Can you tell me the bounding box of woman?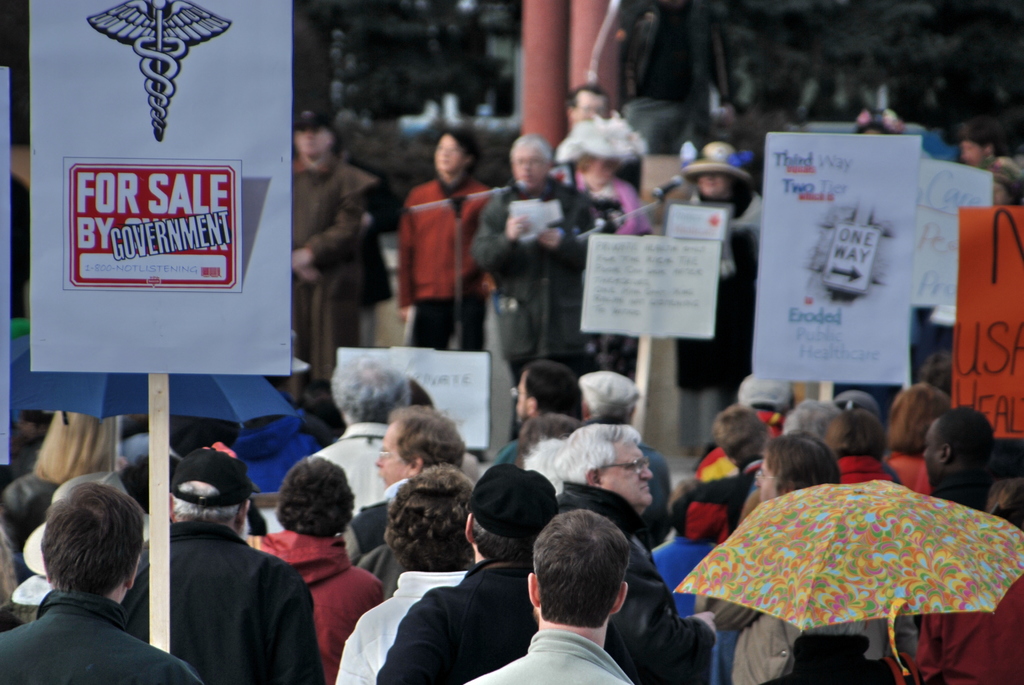
{"left": 6, "top": 411, "right": 129, "bottom": 586}.
